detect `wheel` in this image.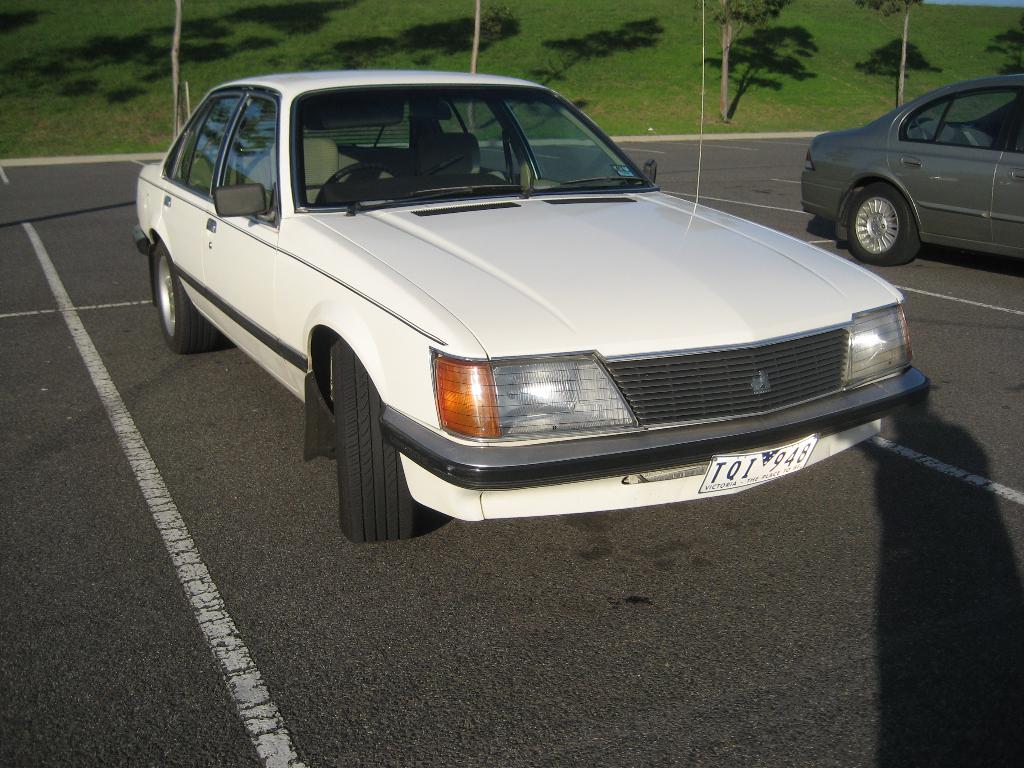
Detection: detection(150, 241, 218, 352).
